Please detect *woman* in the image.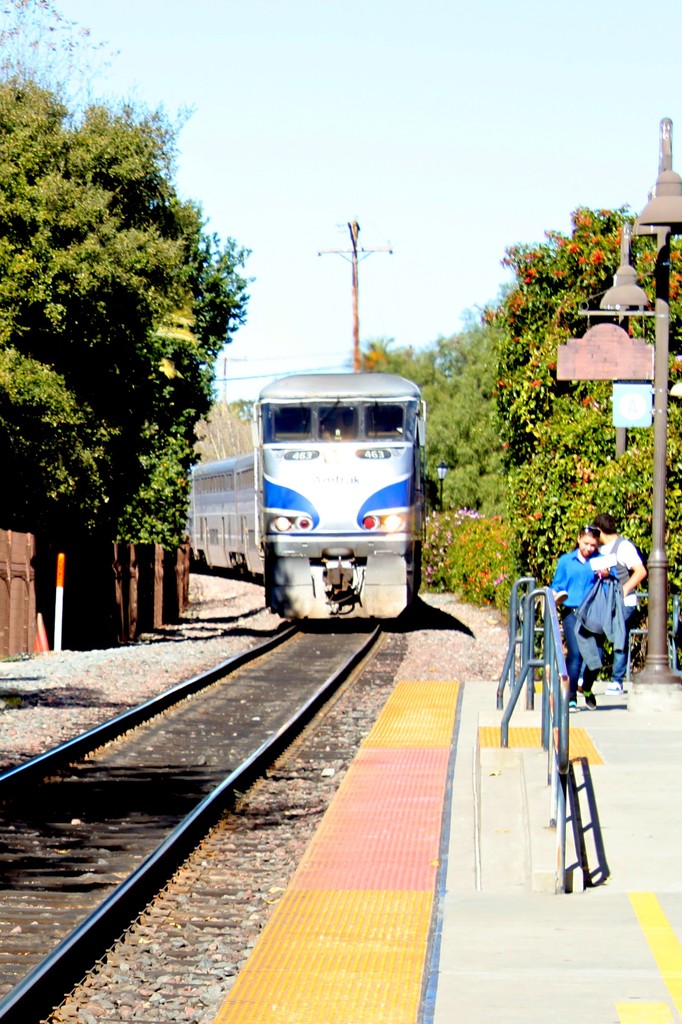
locate(551, 508, 649, 707).
